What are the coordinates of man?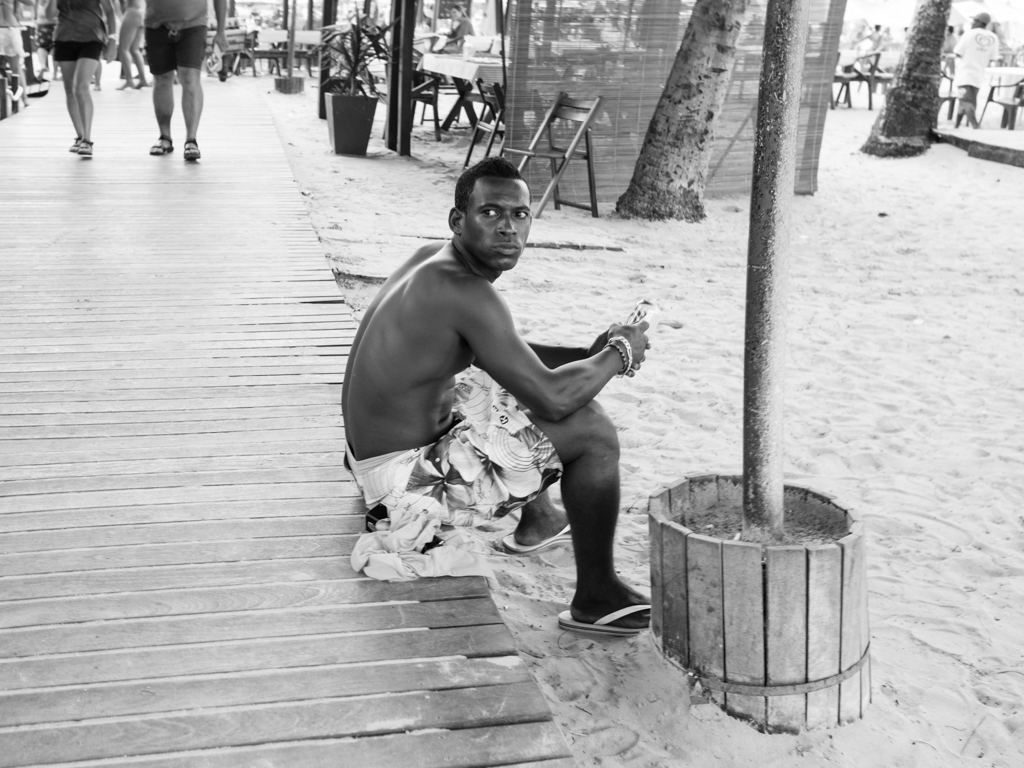
[left=945, top=5, right=993, bottom=131].
